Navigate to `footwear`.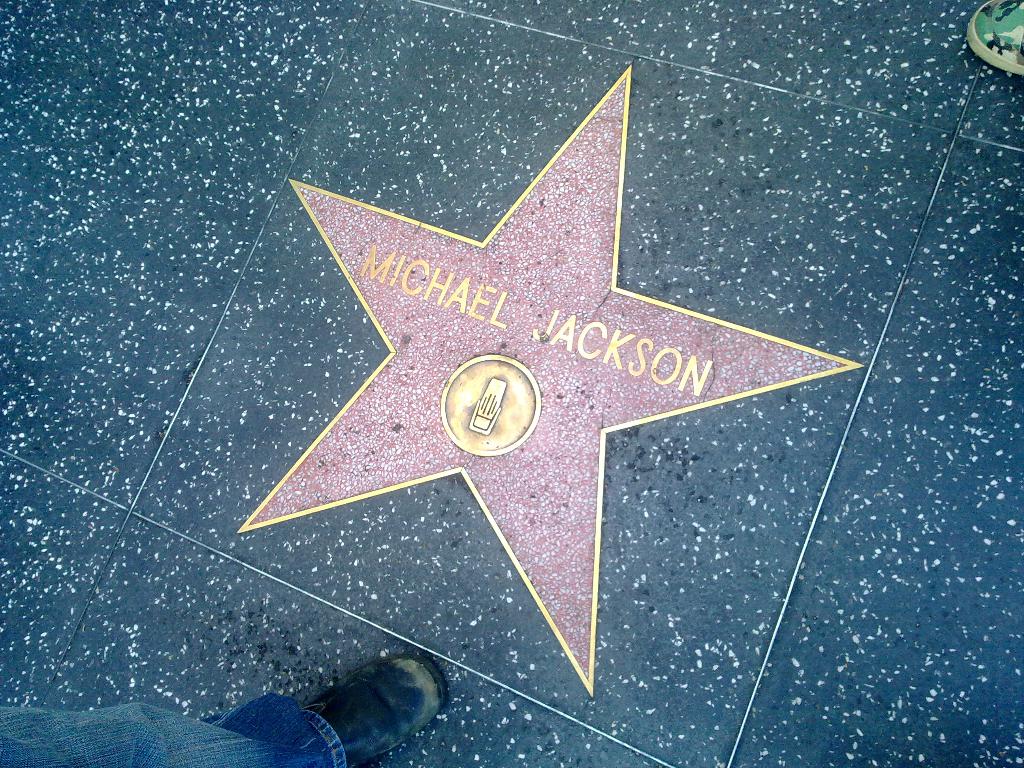
Navigation target: <region>963, 0, 1023, 77</region>.
